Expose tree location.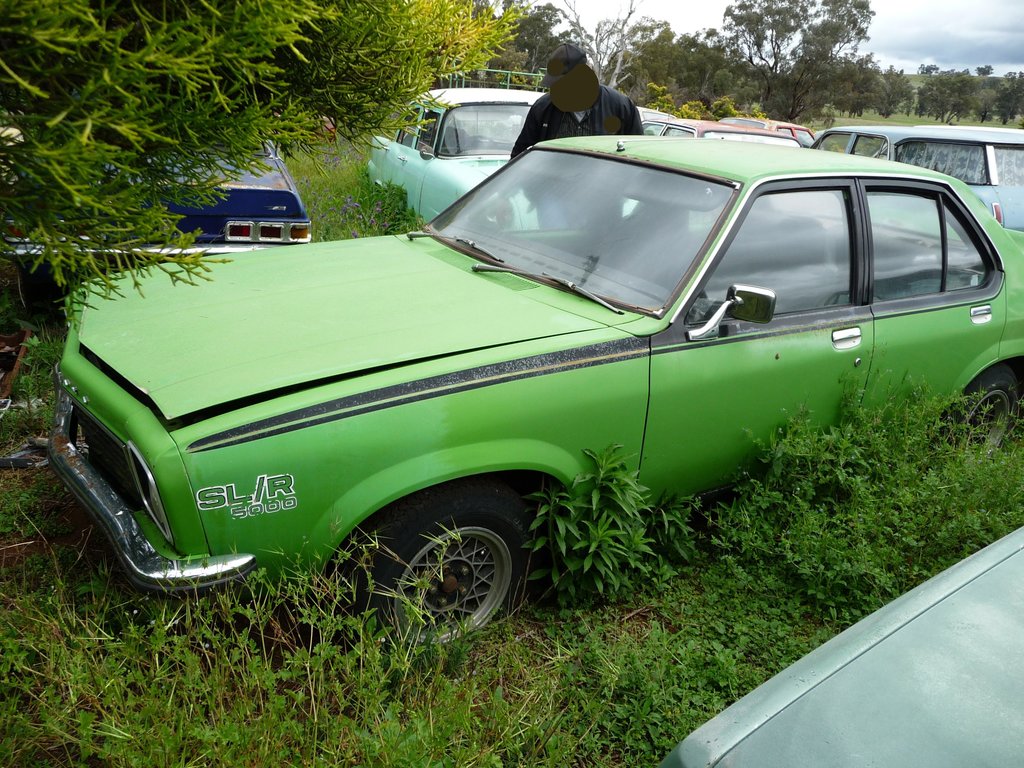
Exposed at region(727, 0, 875, 116).
